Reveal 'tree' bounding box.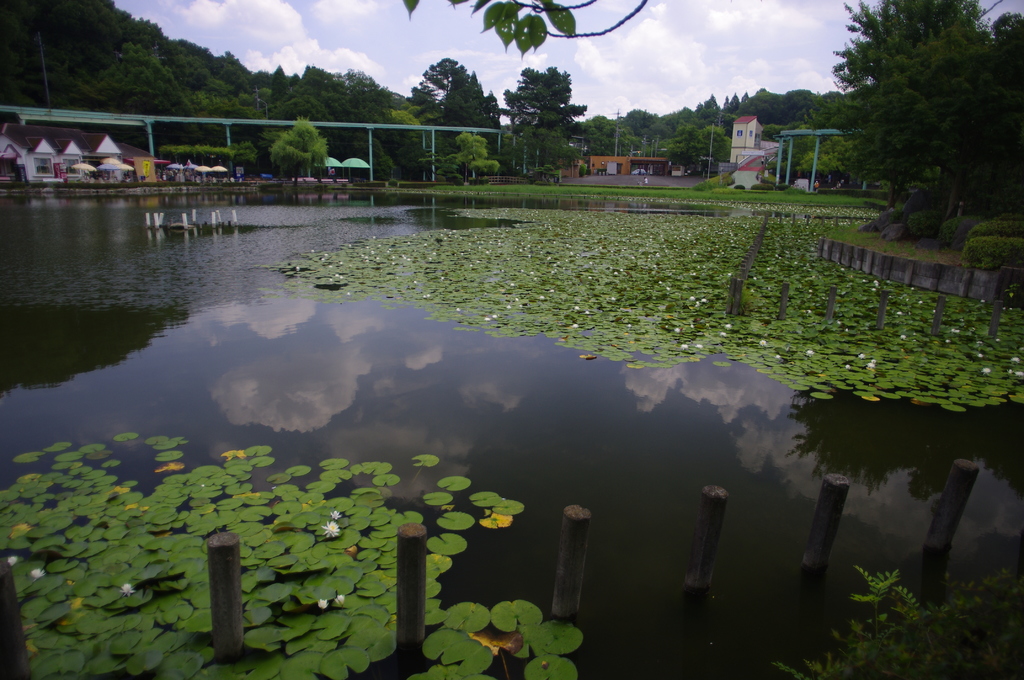
Revealed: <box>789,137,838,166</box>.
